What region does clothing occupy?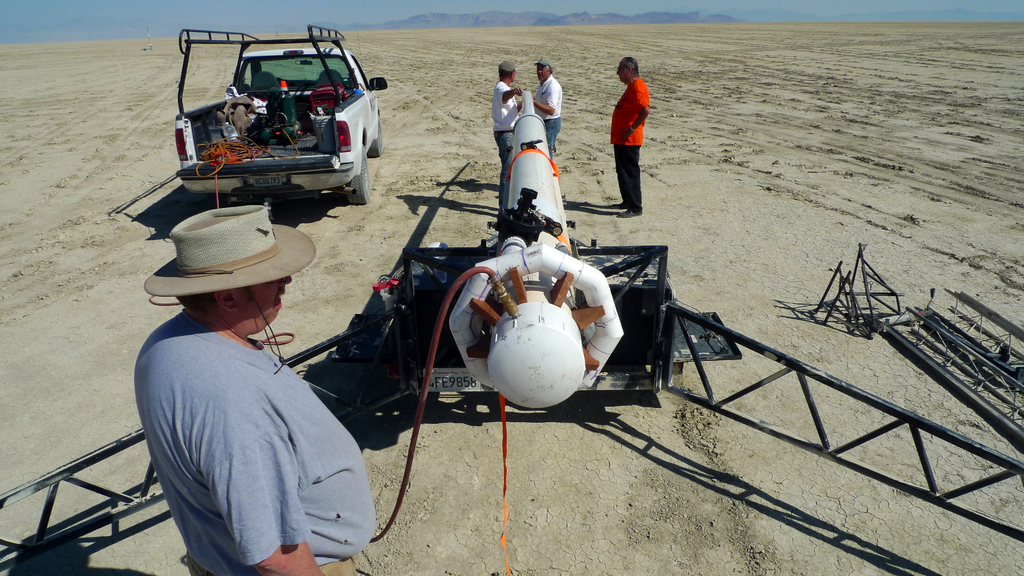
(x1=532, y1=75, x2=560, y2=157).
